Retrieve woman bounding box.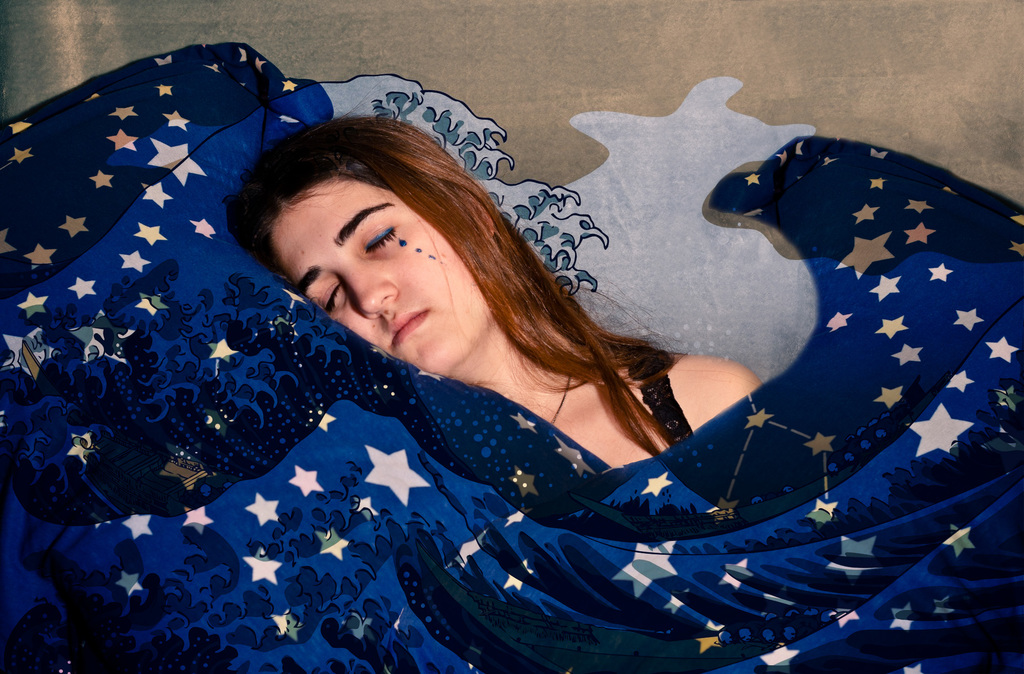
Bounding box: x1=228, y1=116, x2=764, y2=467.
